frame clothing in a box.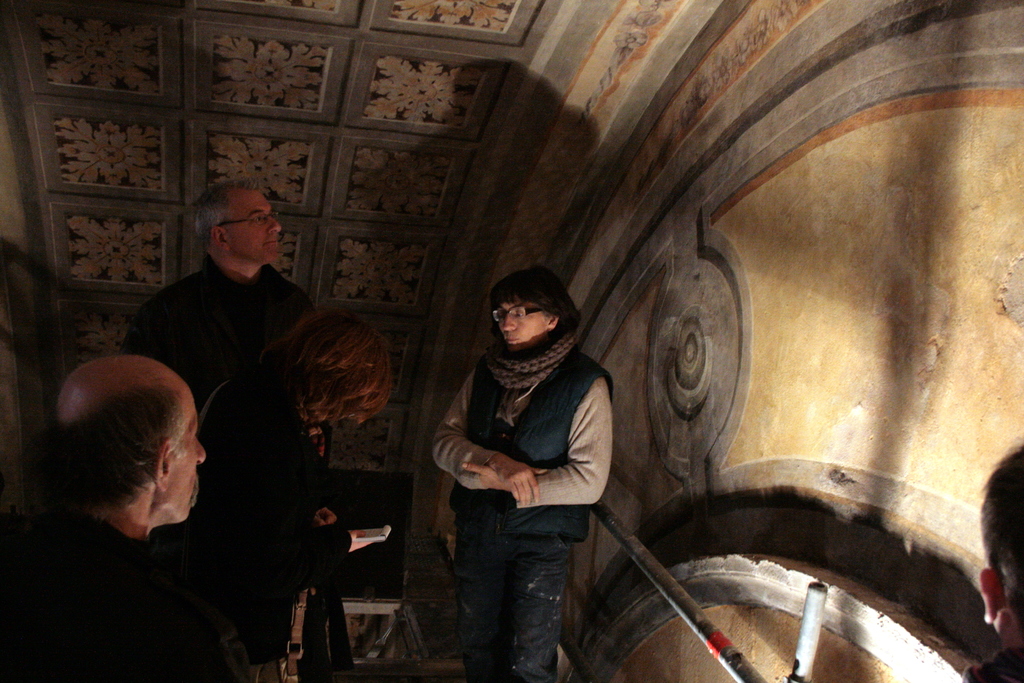
left=436, top=339, right=612, bottom=682.
